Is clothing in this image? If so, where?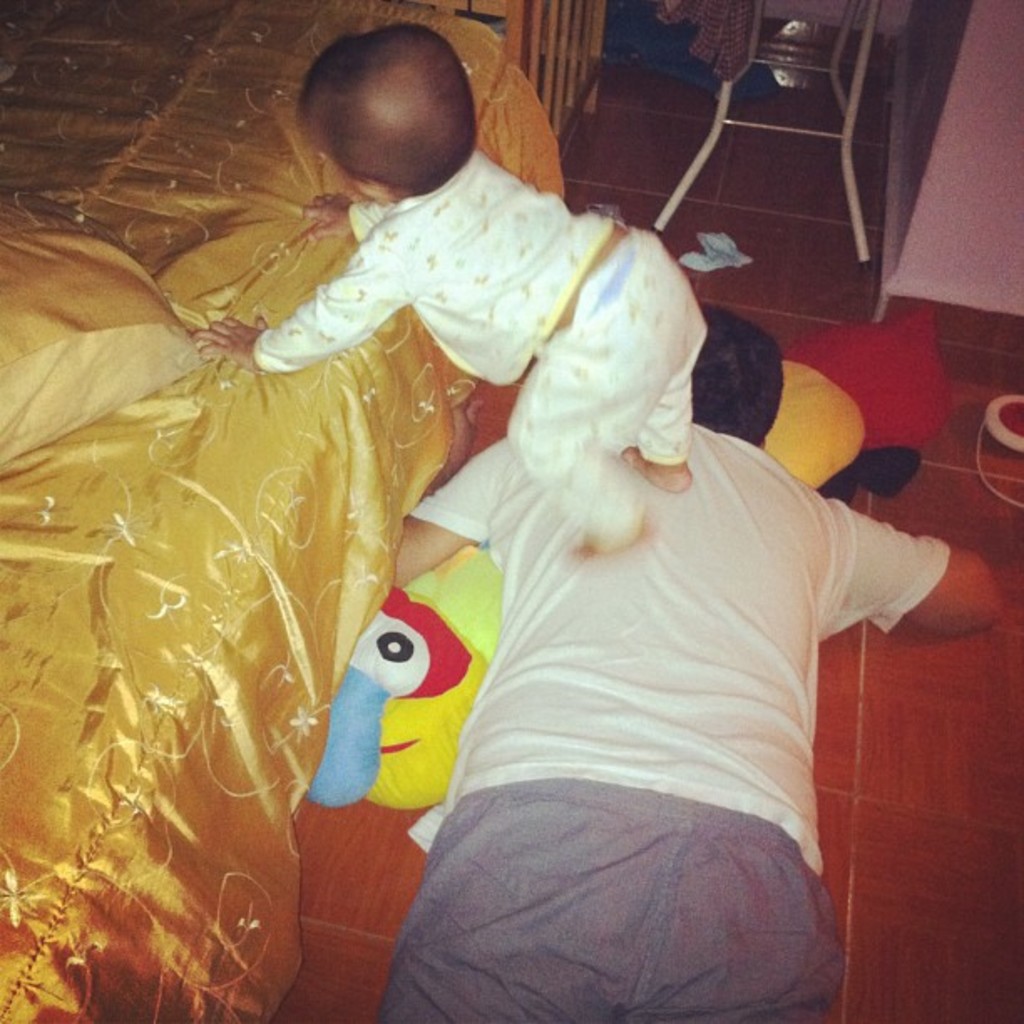
Yes, at [375, 306, 955, 957].
